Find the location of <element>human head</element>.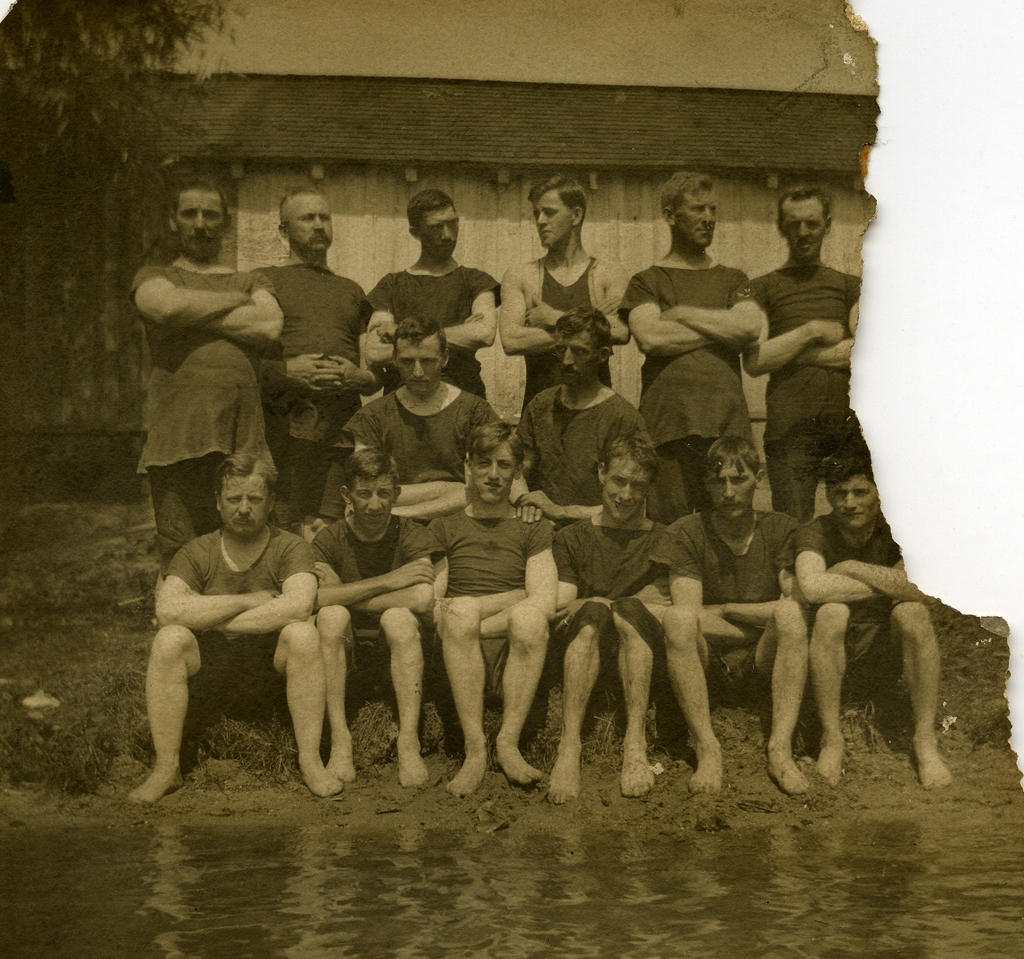
Location: {"x1": 654, "y1": 170, "x2": 715, "y2": 251}.
